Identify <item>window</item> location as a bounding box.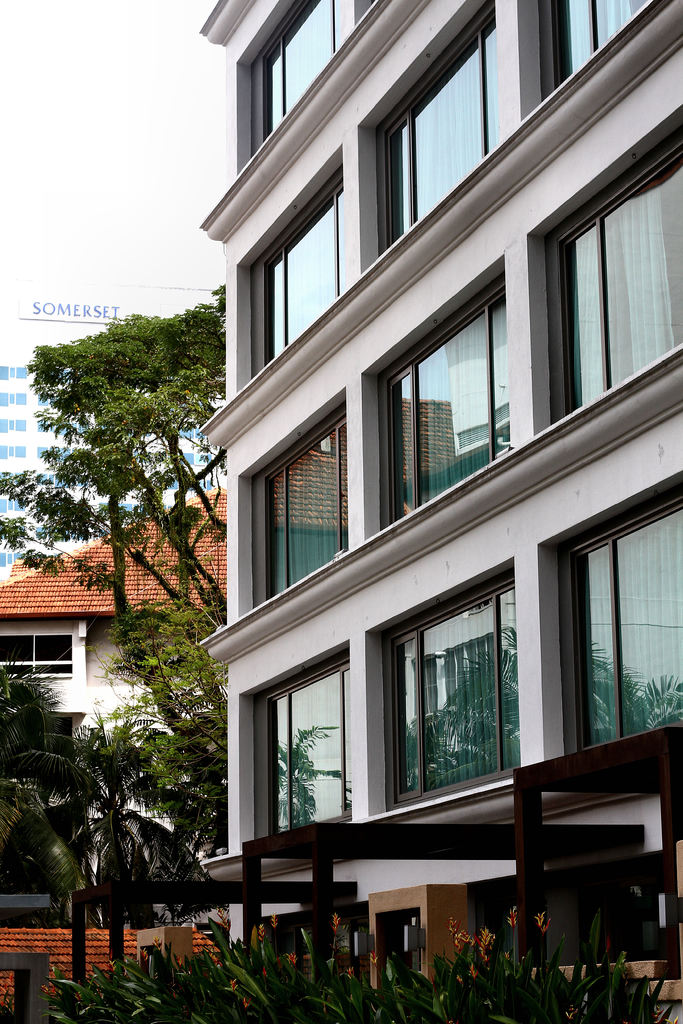
x1=227 y1=0 x2=349 y2=171.
